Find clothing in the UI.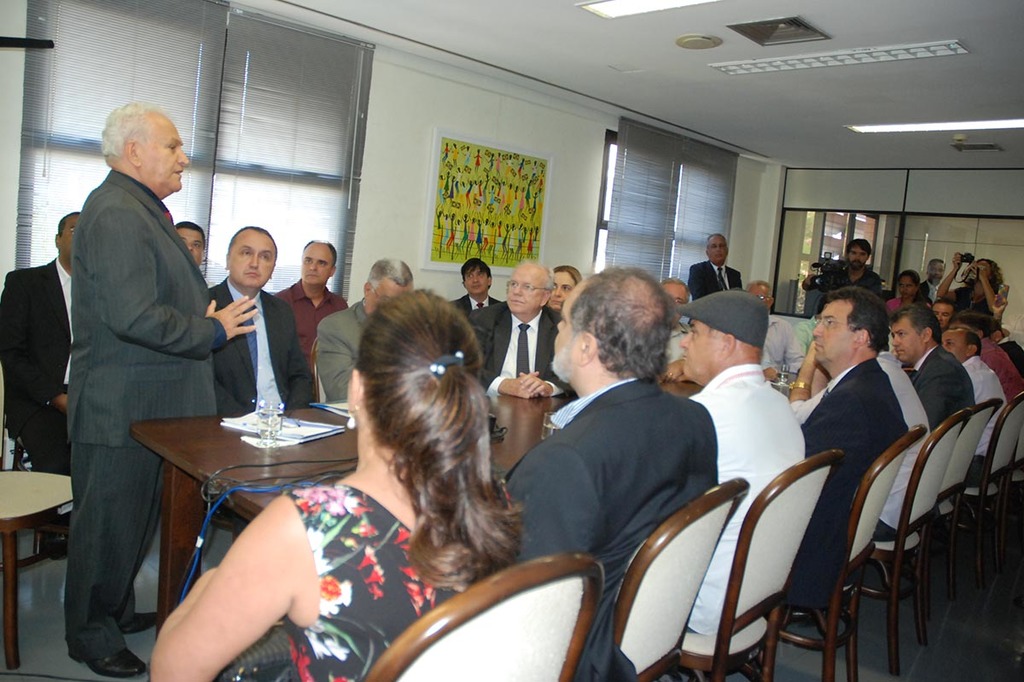
UI element at Rect(207, 268, 312, 419).
